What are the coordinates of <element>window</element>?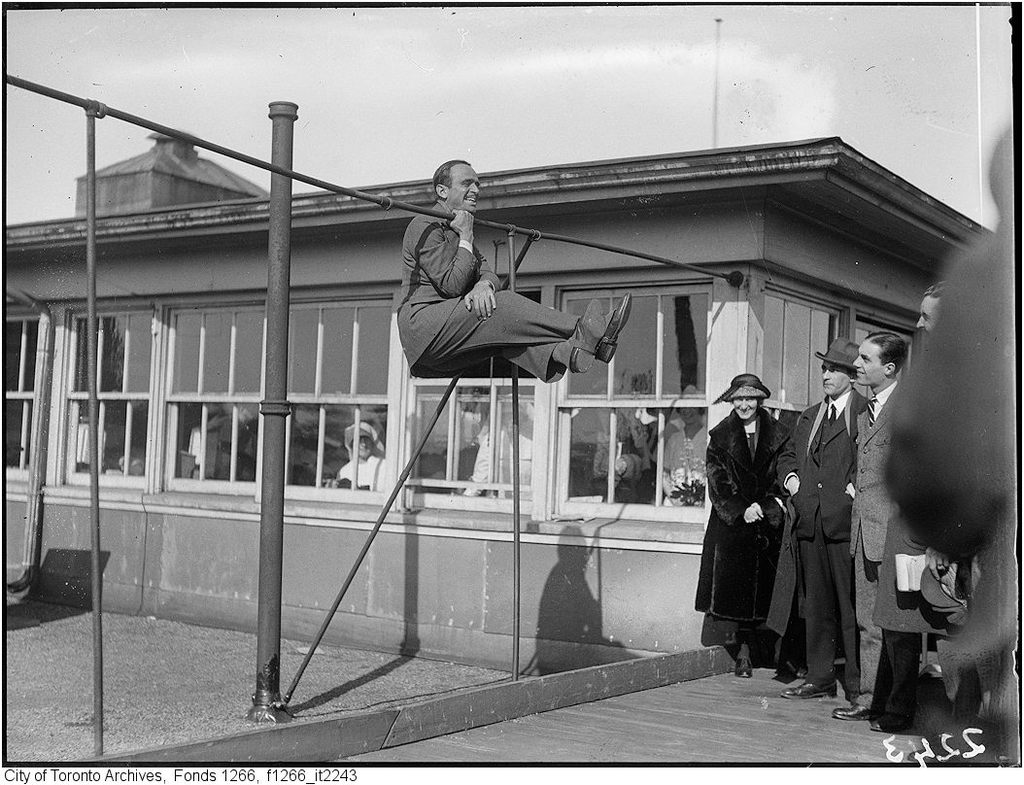
(x1=550, y1=273, x2=728, y2=506).
